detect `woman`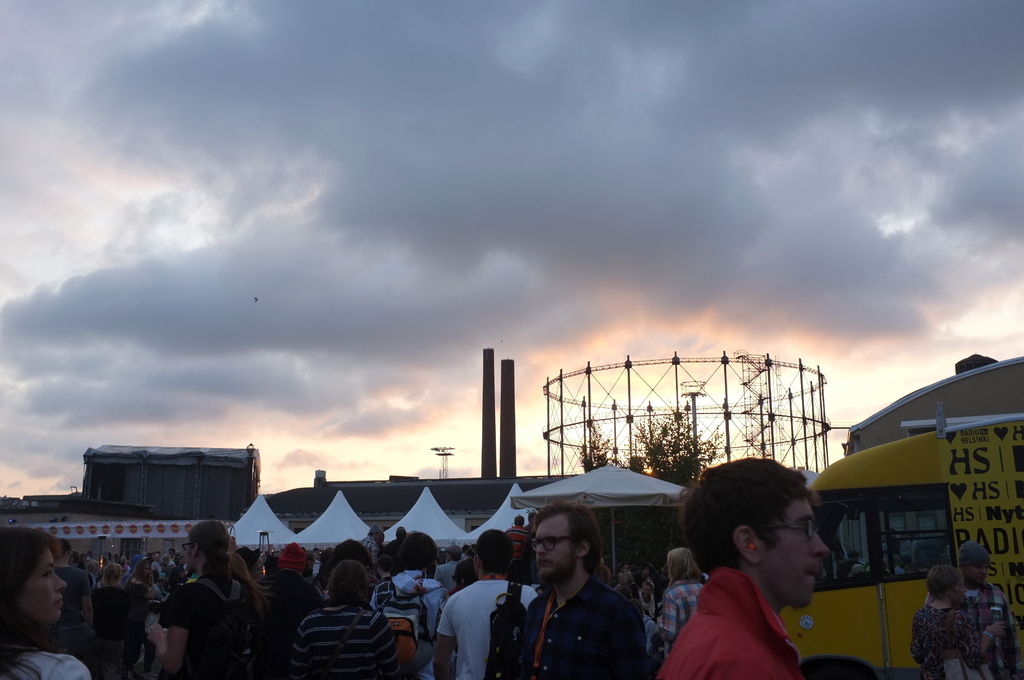
crop(286, 560, 400, 679)
